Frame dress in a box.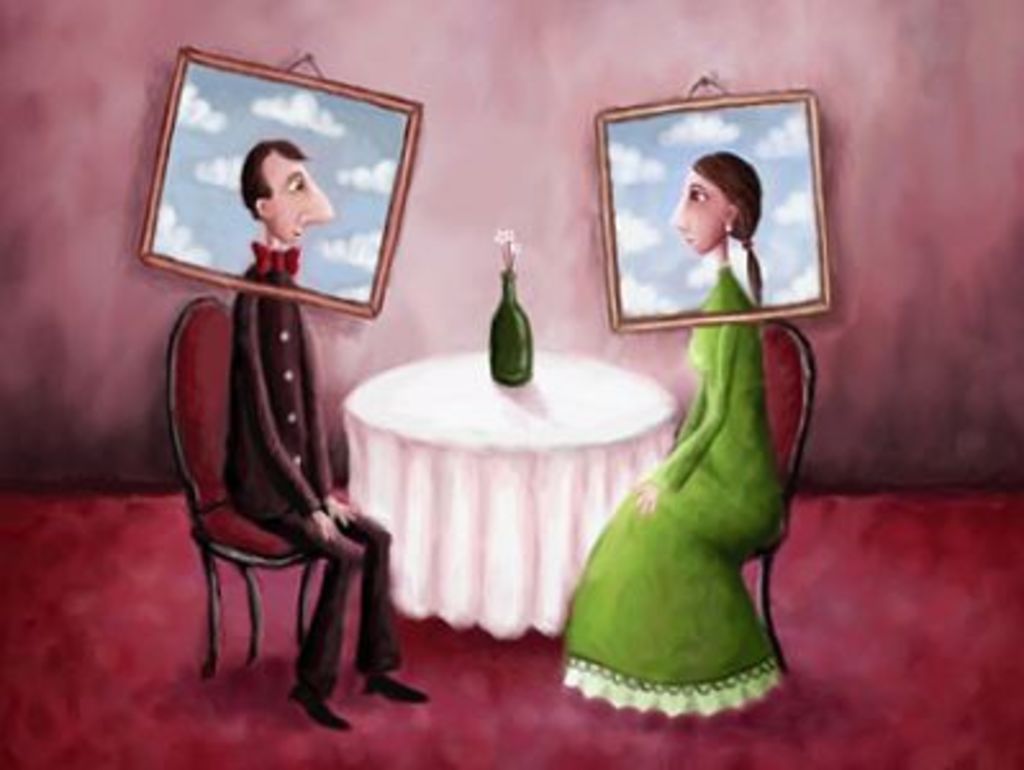
(x1=565, y1=264, x2=785, y2=719).
